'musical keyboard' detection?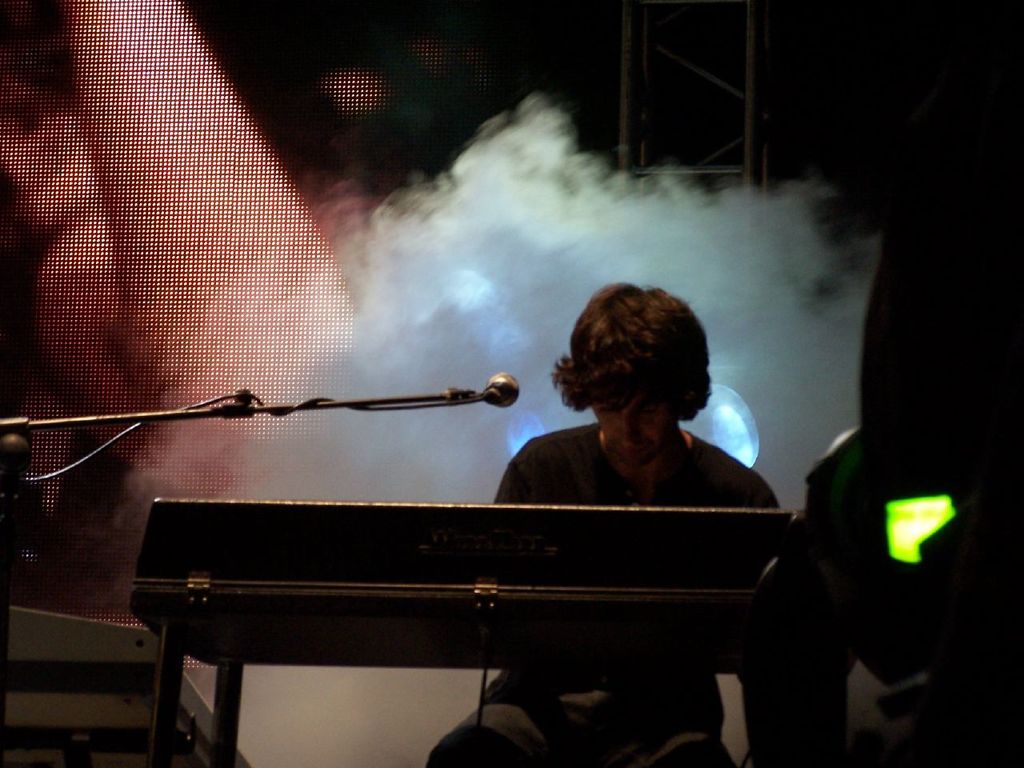
x1=93 y1=489 x2=827 y2=726
